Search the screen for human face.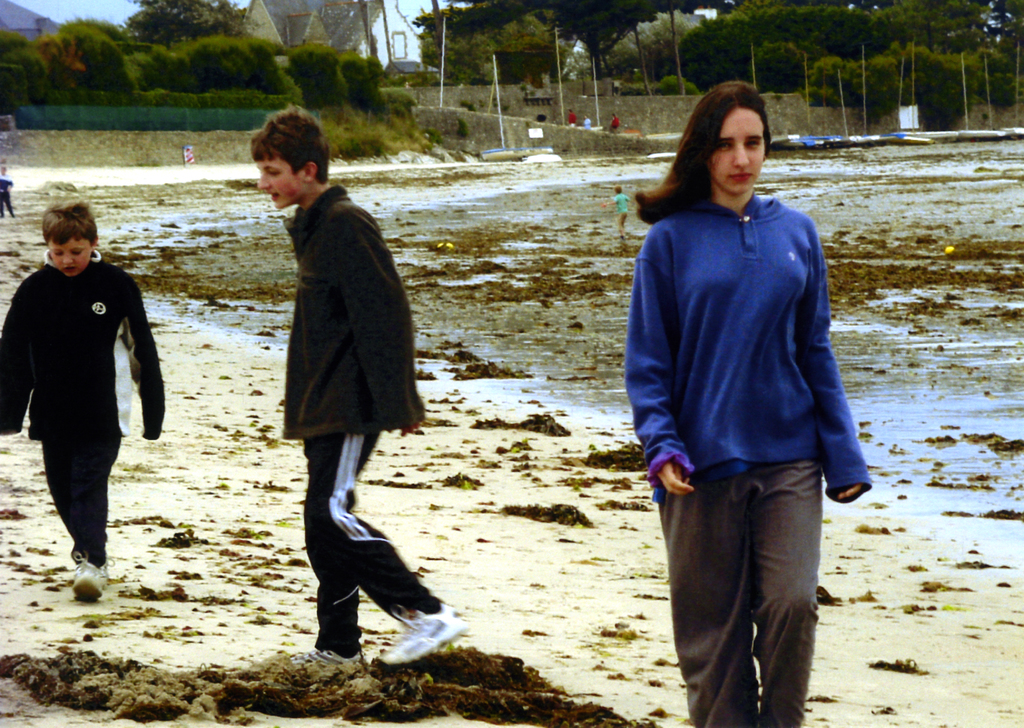
Found at bbox=(708, 115, 766, 193).
